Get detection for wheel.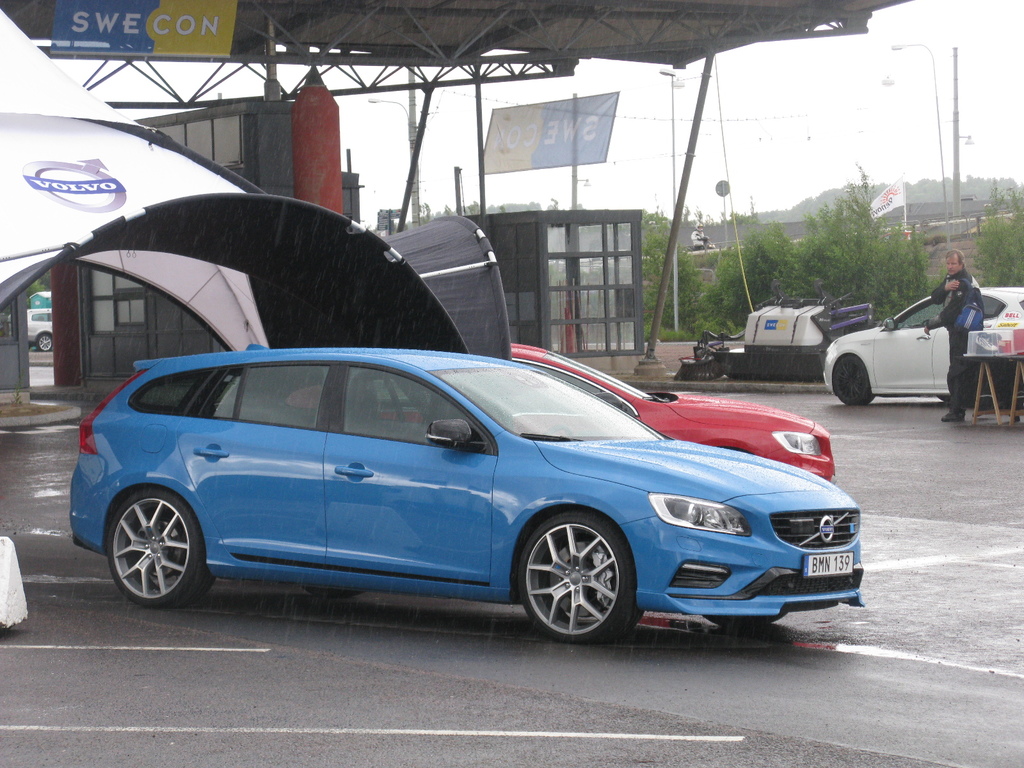
Detection: [x1=99, y1=495, x2=218, y2=599].
